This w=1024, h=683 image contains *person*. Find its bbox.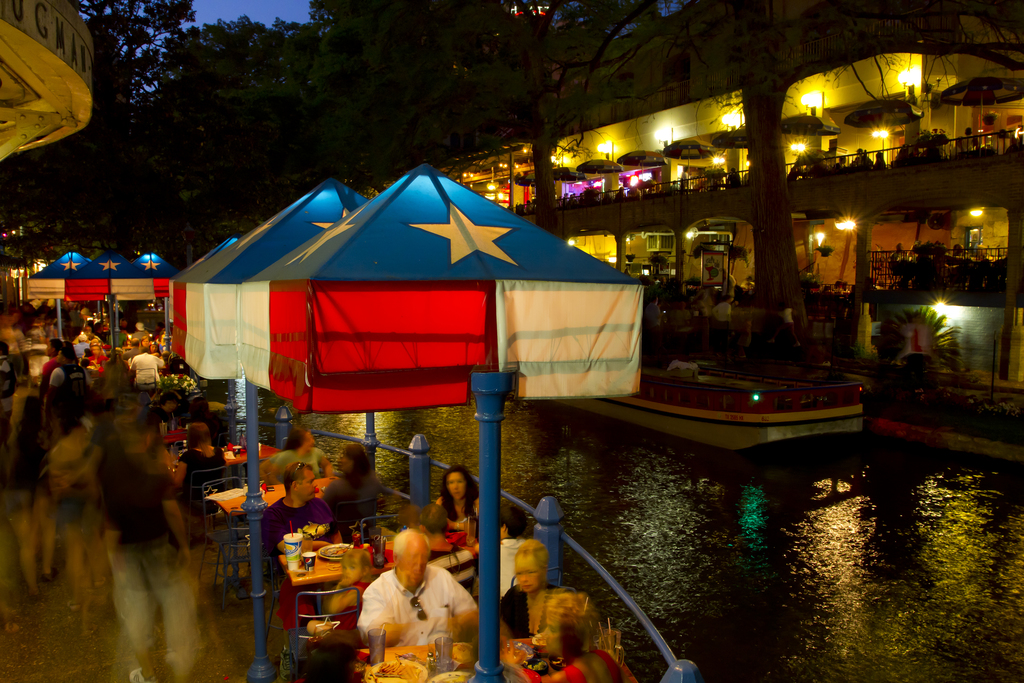
499 536 556 639.
